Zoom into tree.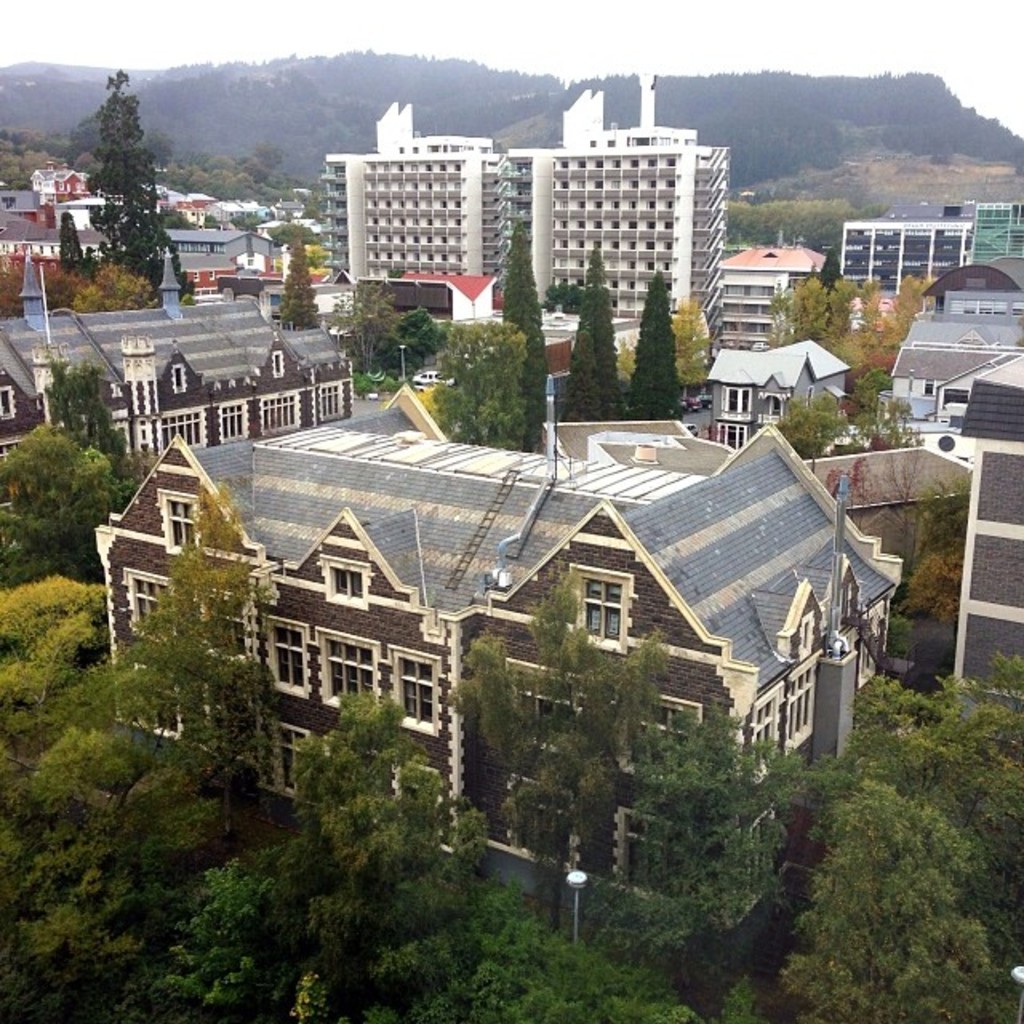
Zoom target: 917, 483, 970, 544.
